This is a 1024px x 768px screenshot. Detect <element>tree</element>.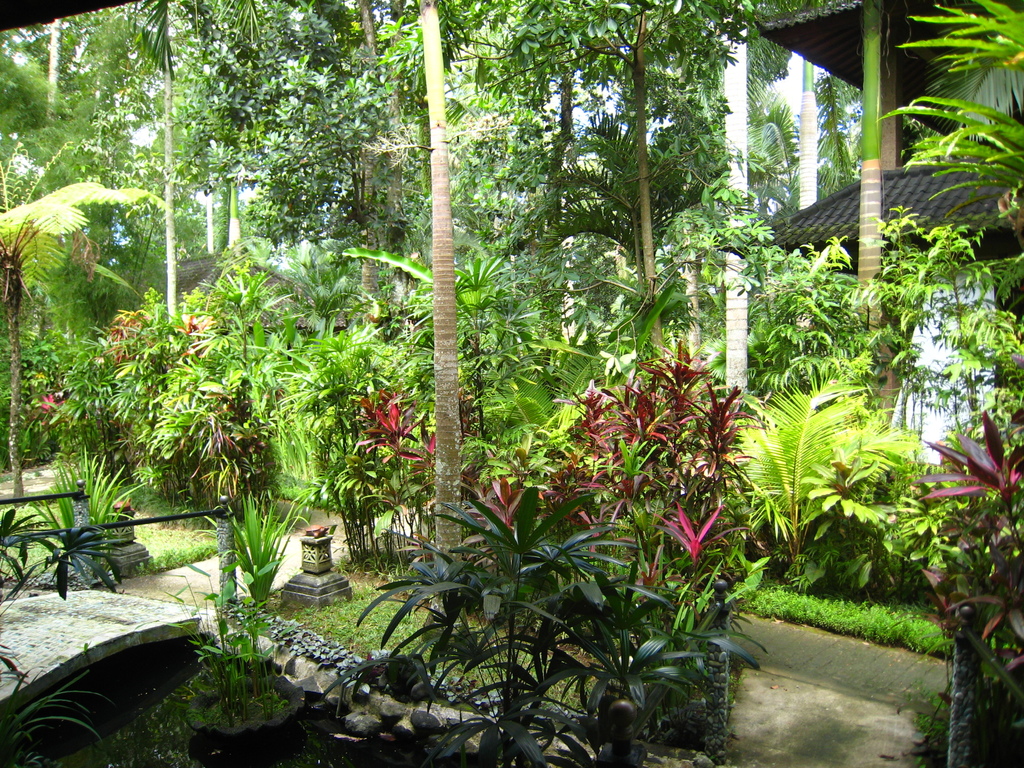
rect(836, 202, 1023, 463).
